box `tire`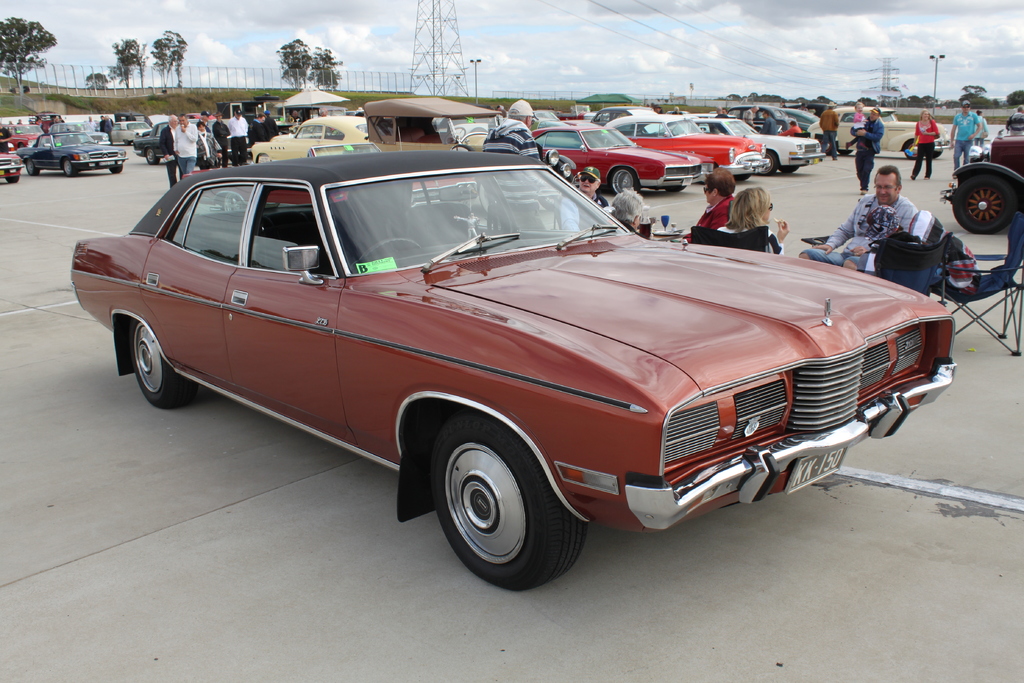
(x1=950, y1=163, x2=1013, y2=236)
